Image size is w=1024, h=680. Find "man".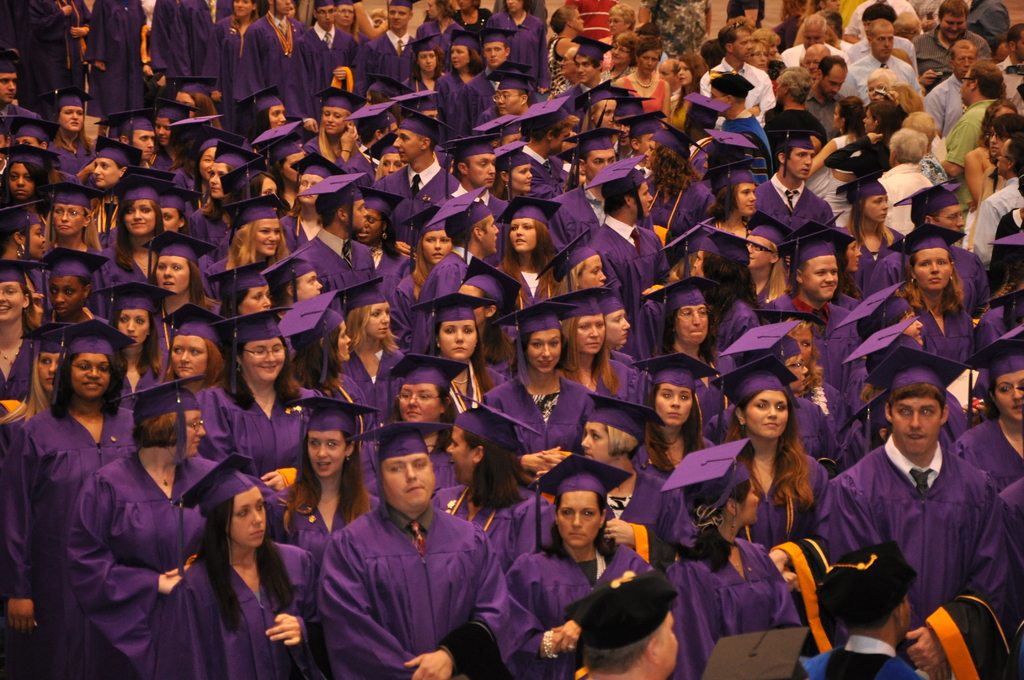
locate(911, 0, 992, 93).
